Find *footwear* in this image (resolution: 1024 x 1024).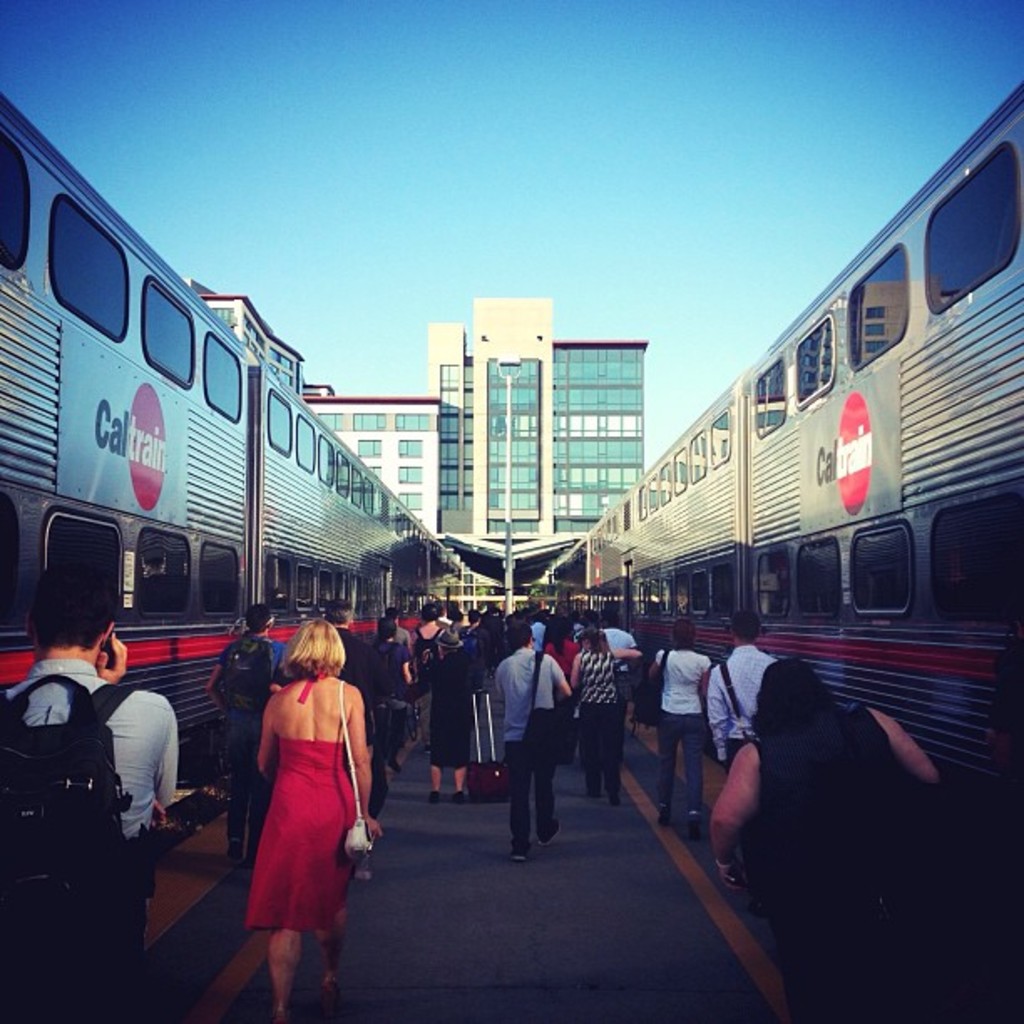
[507,837,529,863].
